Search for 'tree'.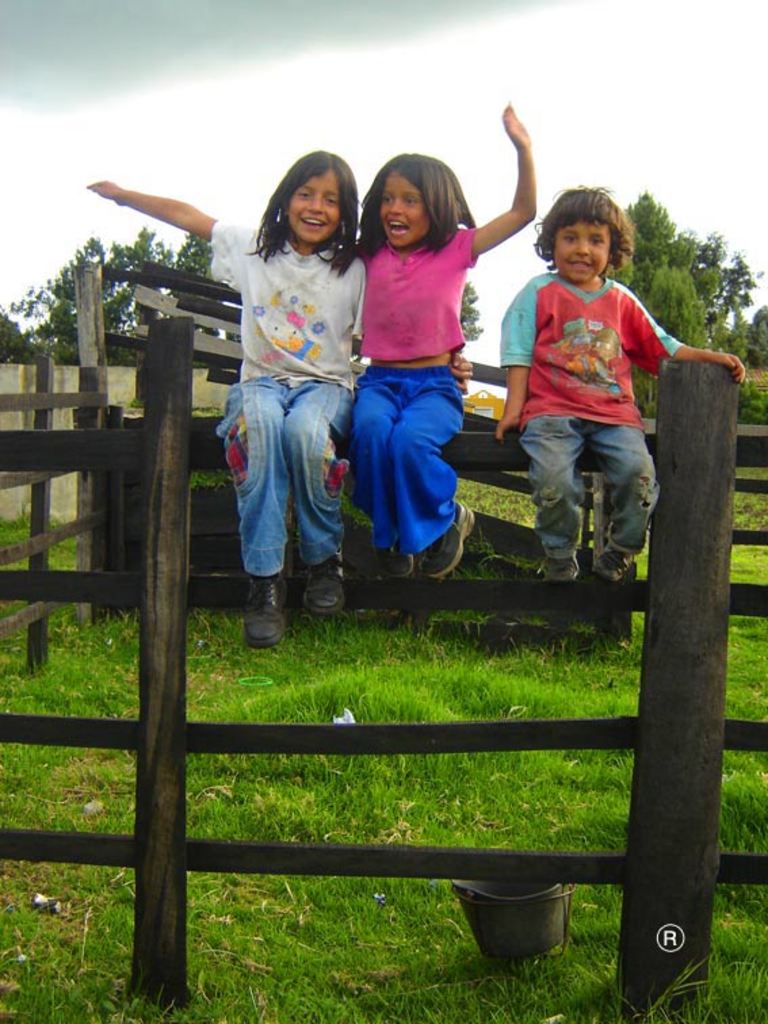
Found at rect(0, 183, 236, 382).
